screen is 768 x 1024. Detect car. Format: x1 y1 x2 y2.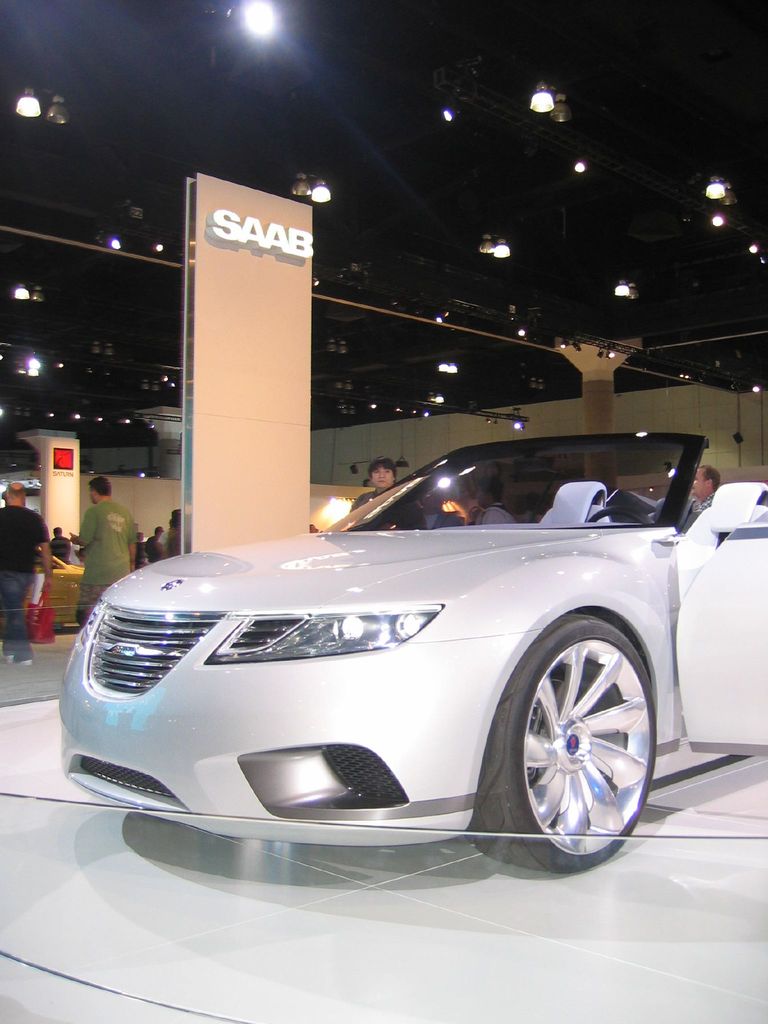
60 429 766 867.
